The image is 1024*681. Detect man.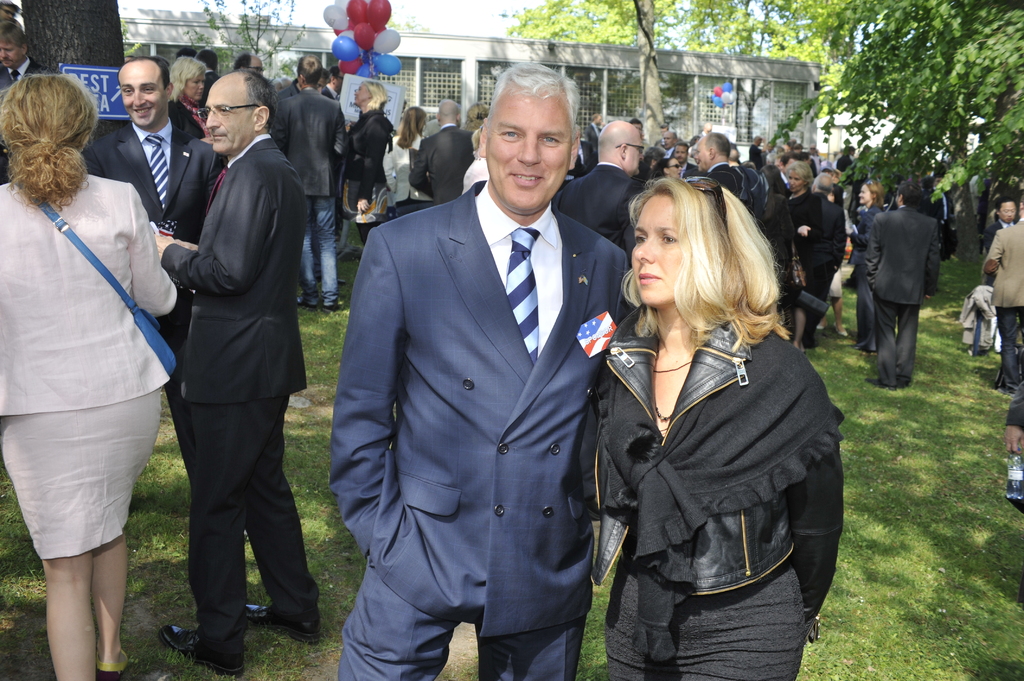
Detection: locate(866, 182, 936, 386).
